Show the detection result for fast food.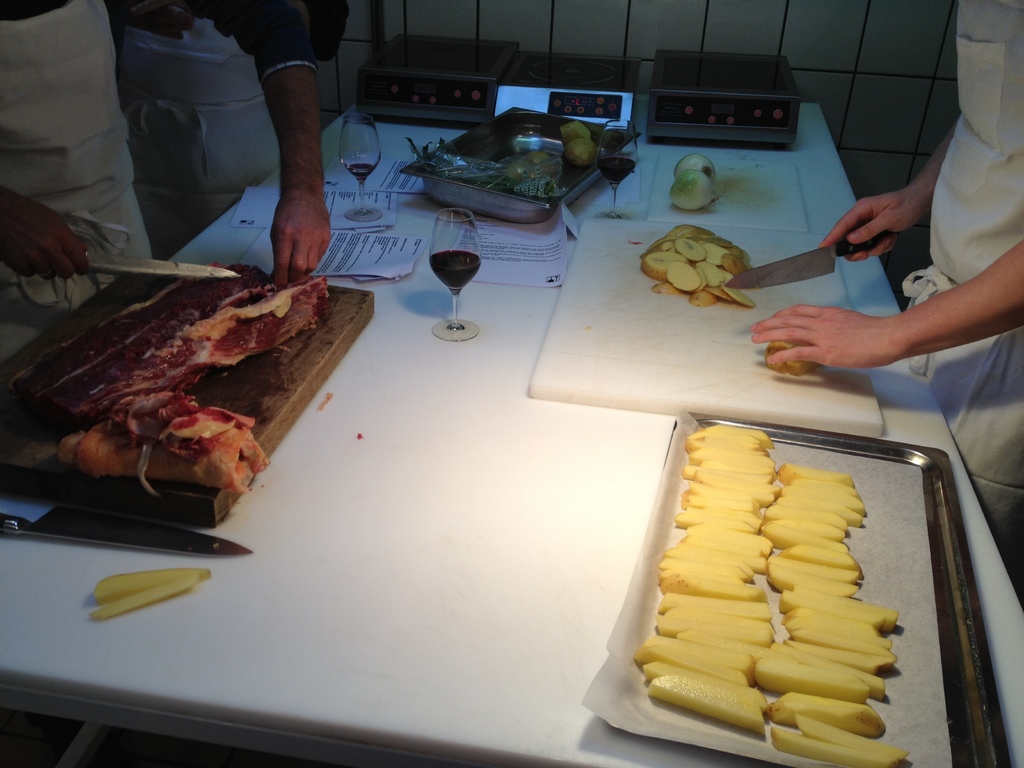
641/252/678/275.
